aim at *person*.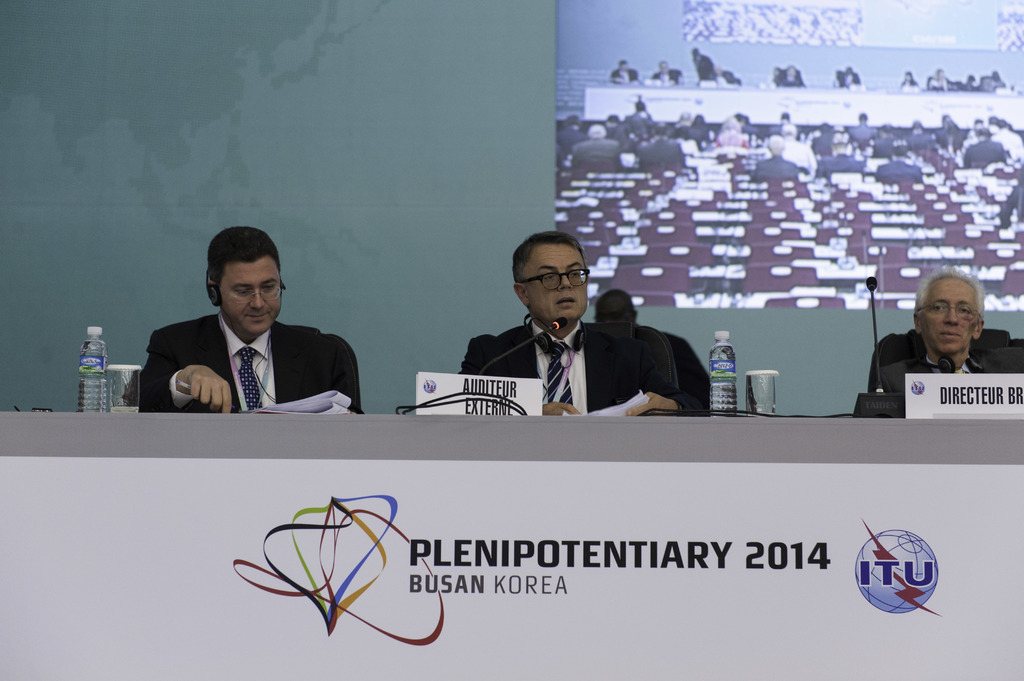
Aimed at 129 227 346 420.
